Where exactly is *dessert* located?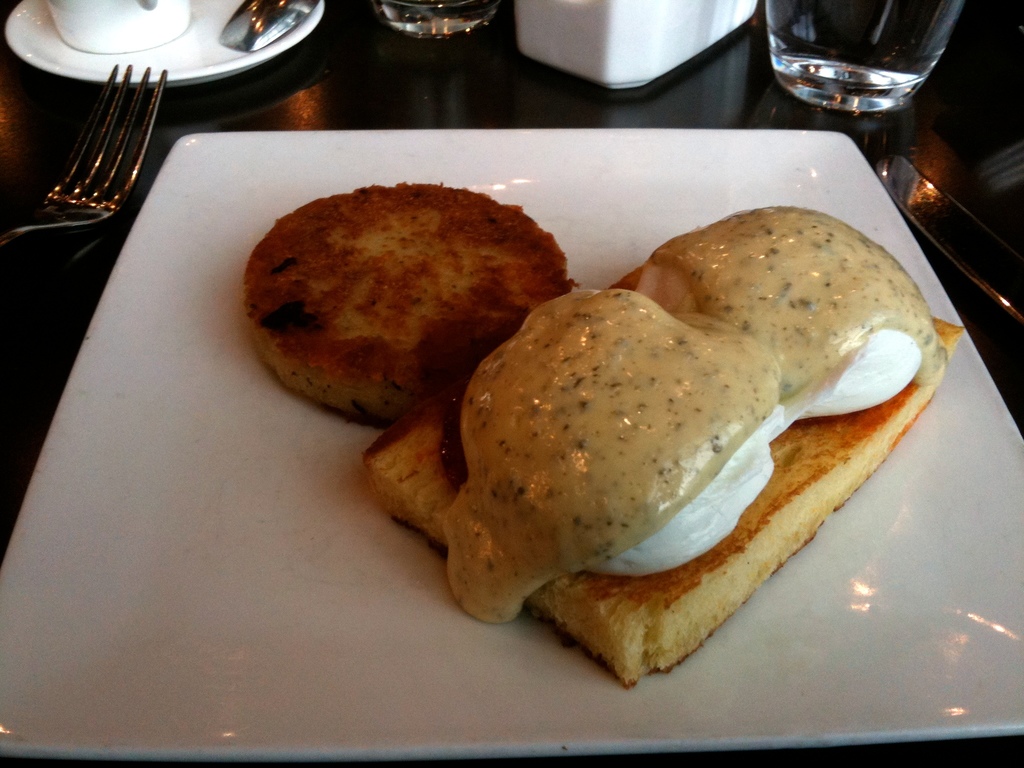
Its bounding box is crop(236, 181, 577, 438).
